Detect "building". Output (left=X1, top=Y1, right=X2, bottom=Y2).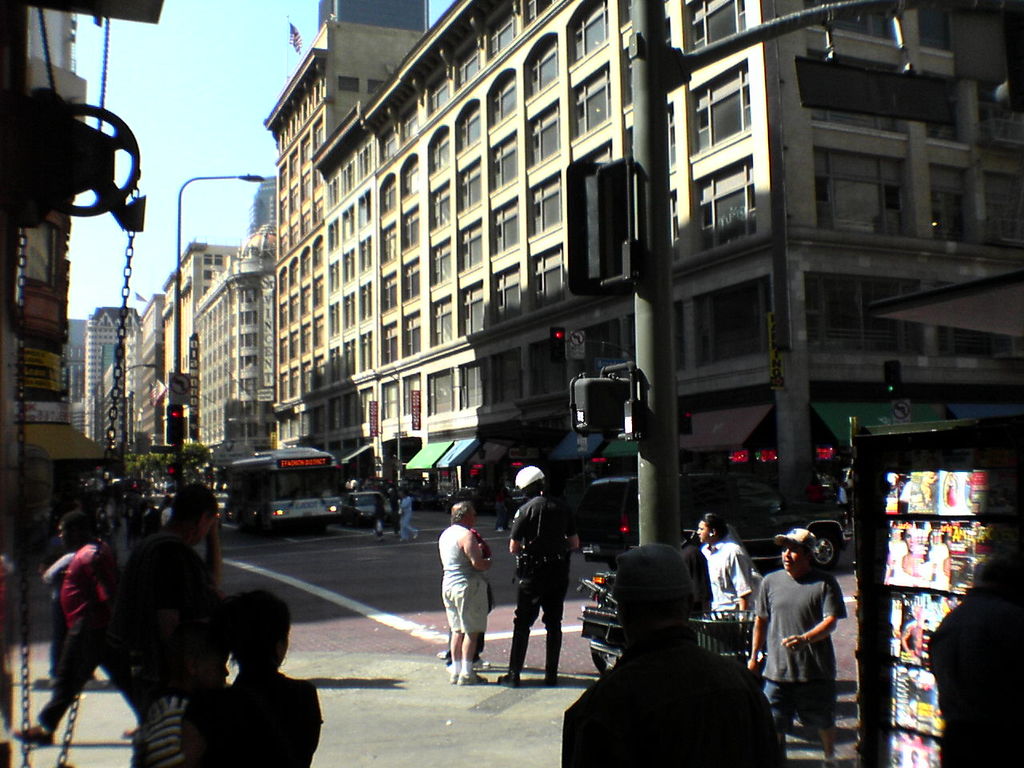
(left=242, top=162, right=282, bottom=258).
